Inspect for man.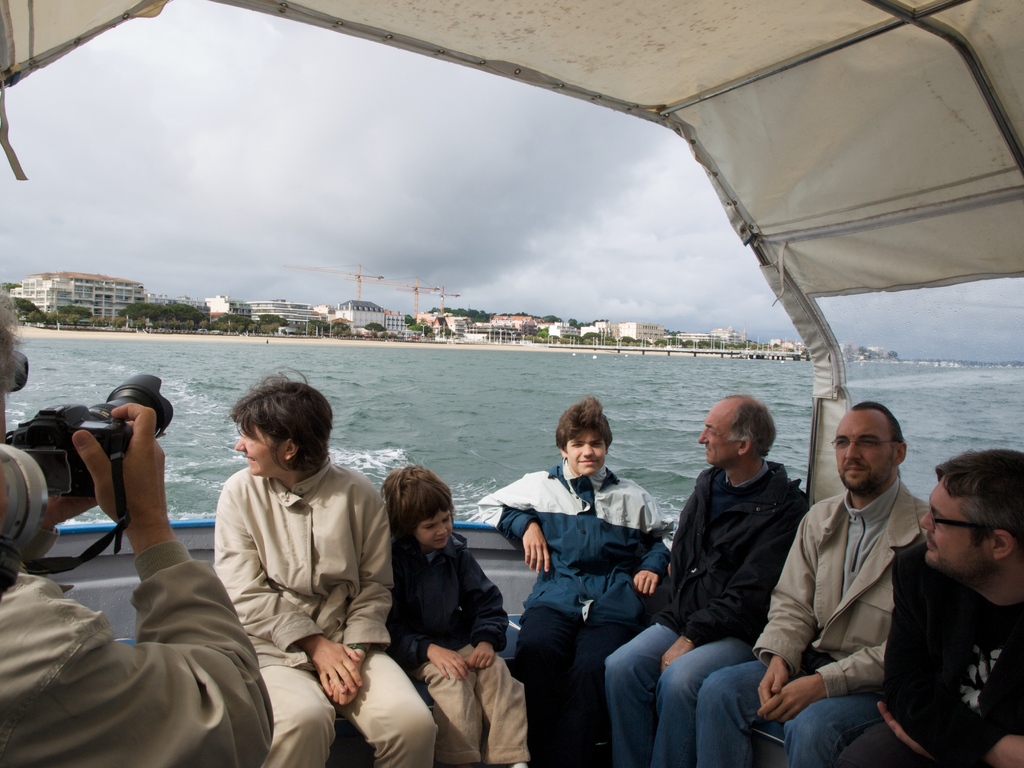
Inspection: l=690, t=396, r=922, b=767.
